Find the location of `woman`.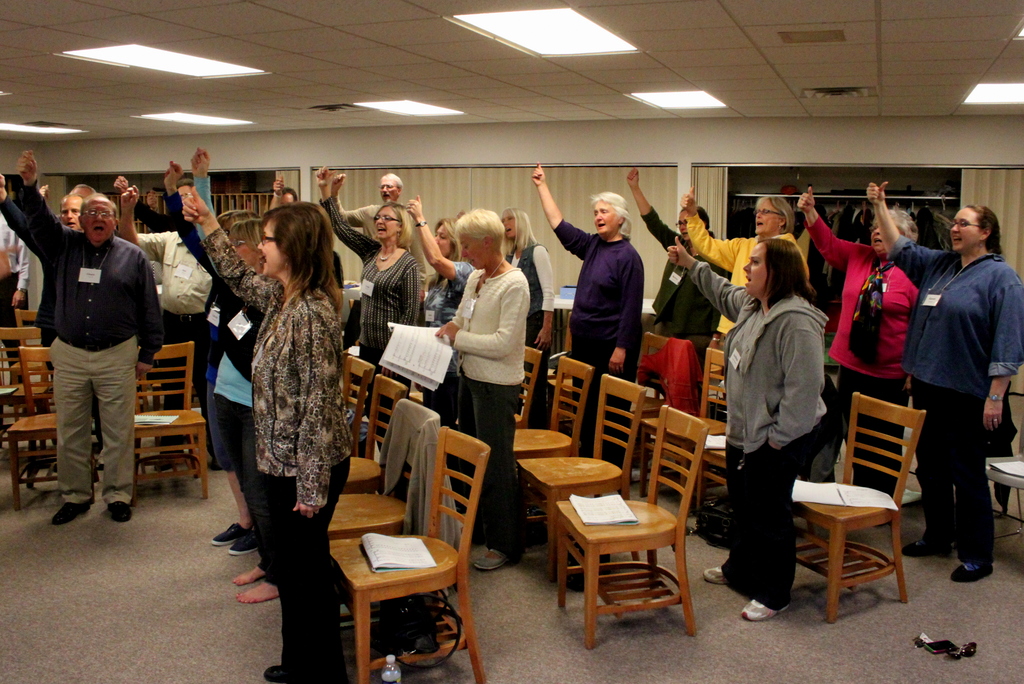
Location: (867, 179, 1023, 581).
